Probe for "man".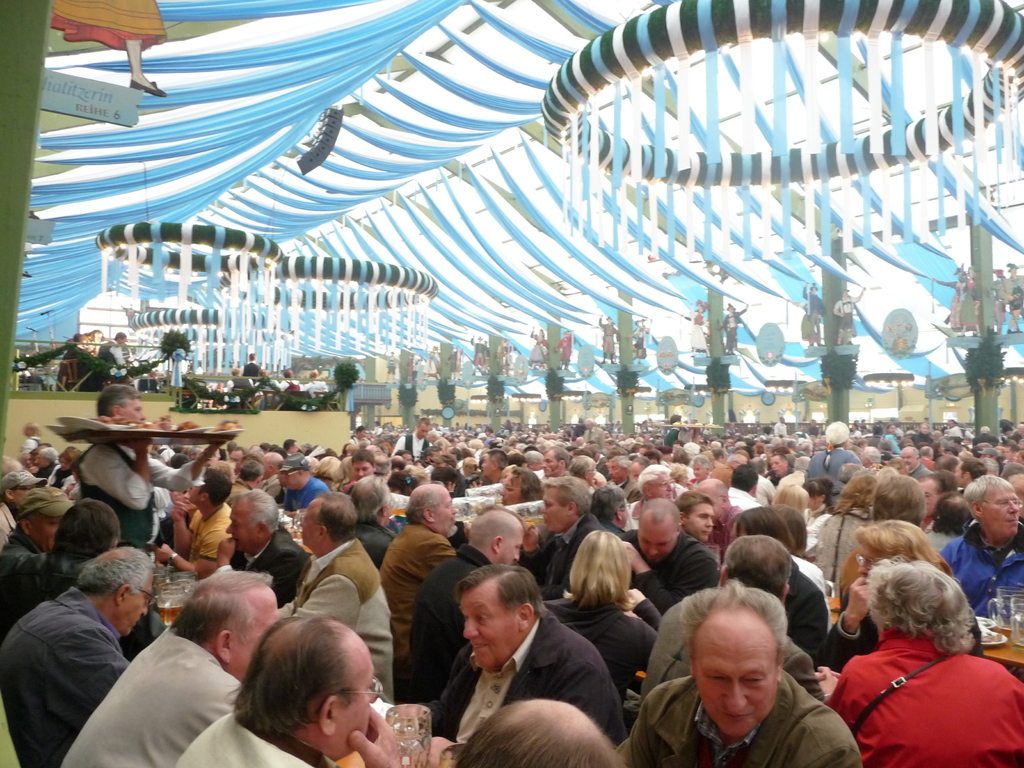
Probe result: 553,330,573,369.
